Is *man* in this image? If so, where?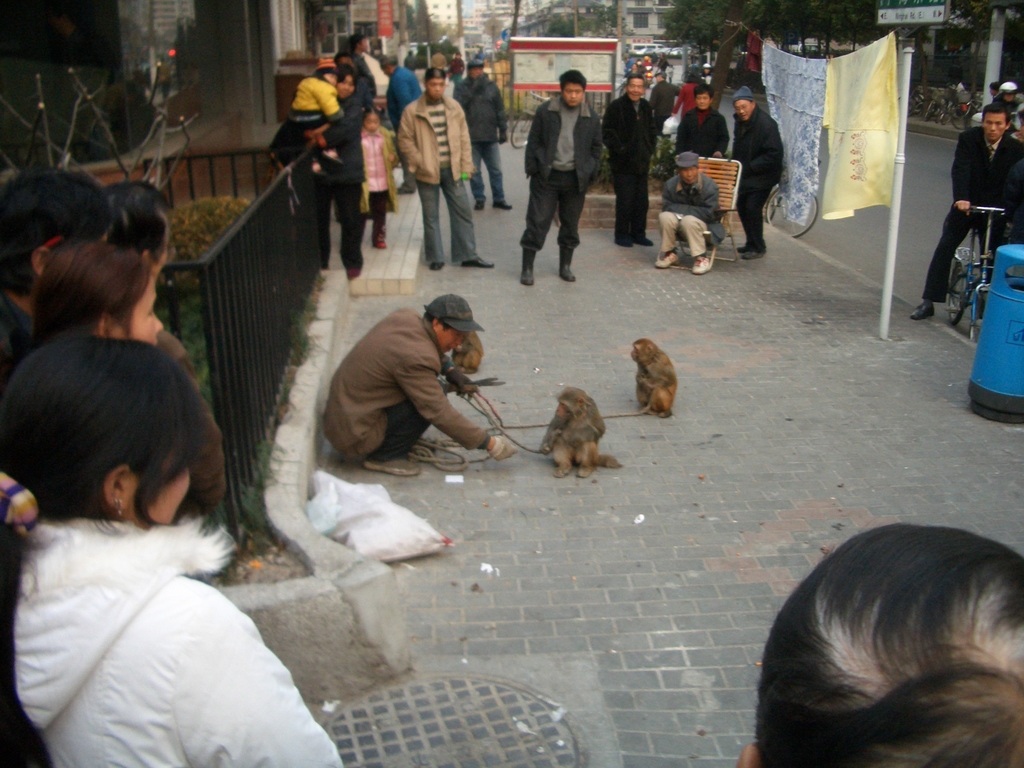
Yes, at 297 283 524 500.
